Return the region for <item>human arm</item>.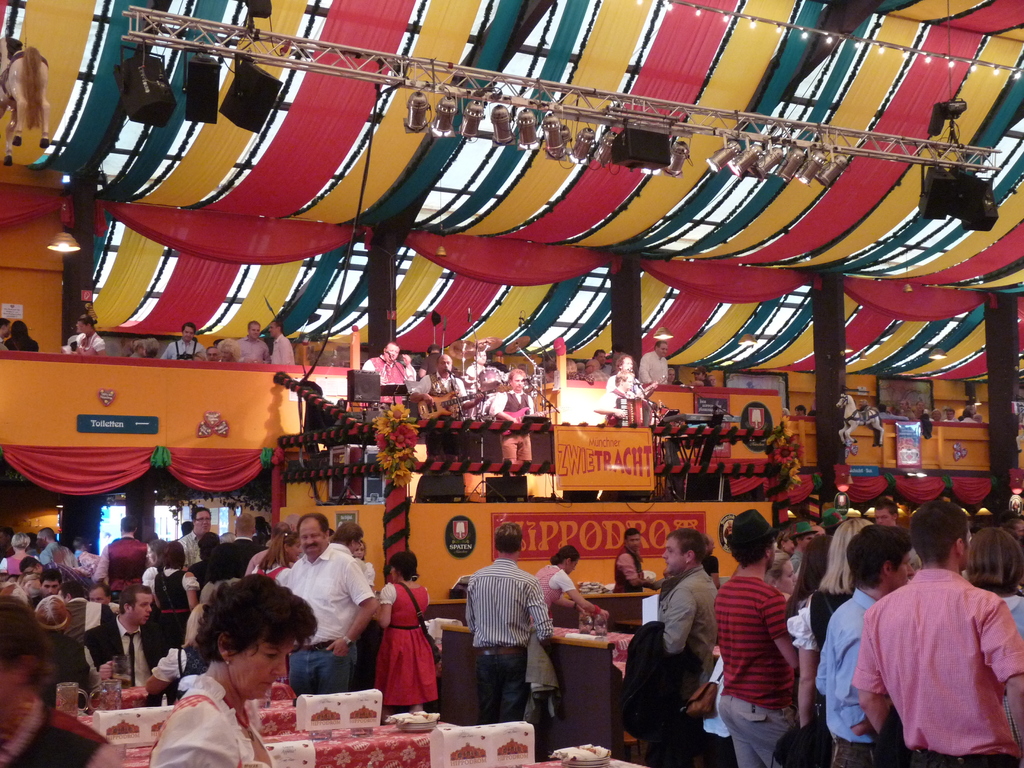
70,333,115,360.
